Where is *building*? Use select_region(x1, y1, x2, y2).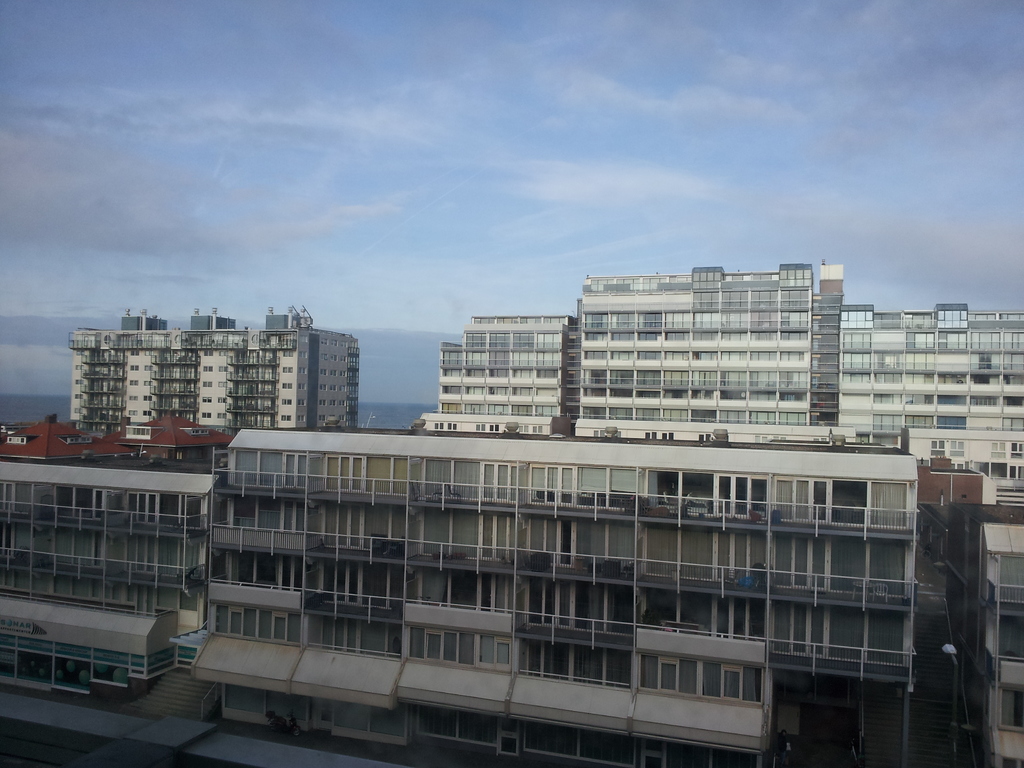
select_region(167, 426, 951, 766).
